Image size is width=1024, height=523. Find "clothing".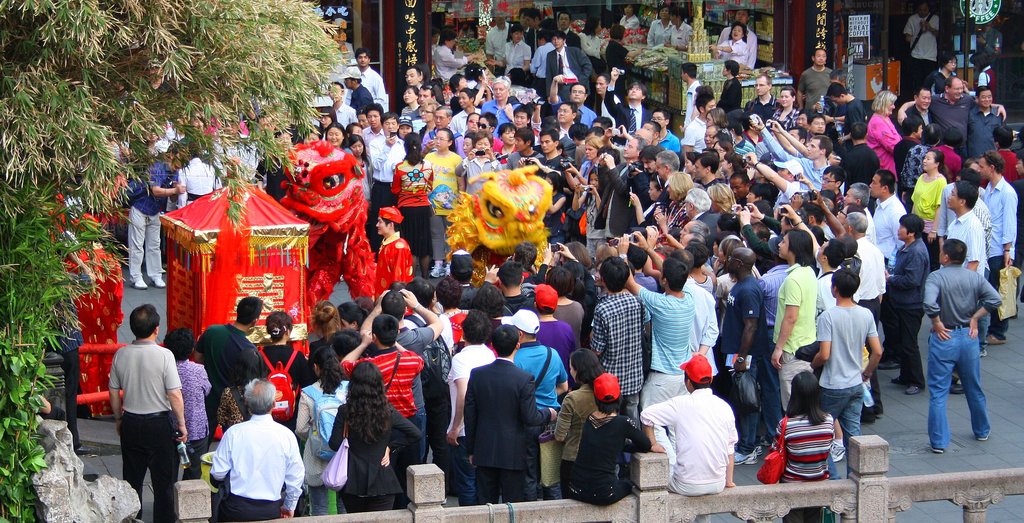
bbox=[532, 156, 572, 178].
